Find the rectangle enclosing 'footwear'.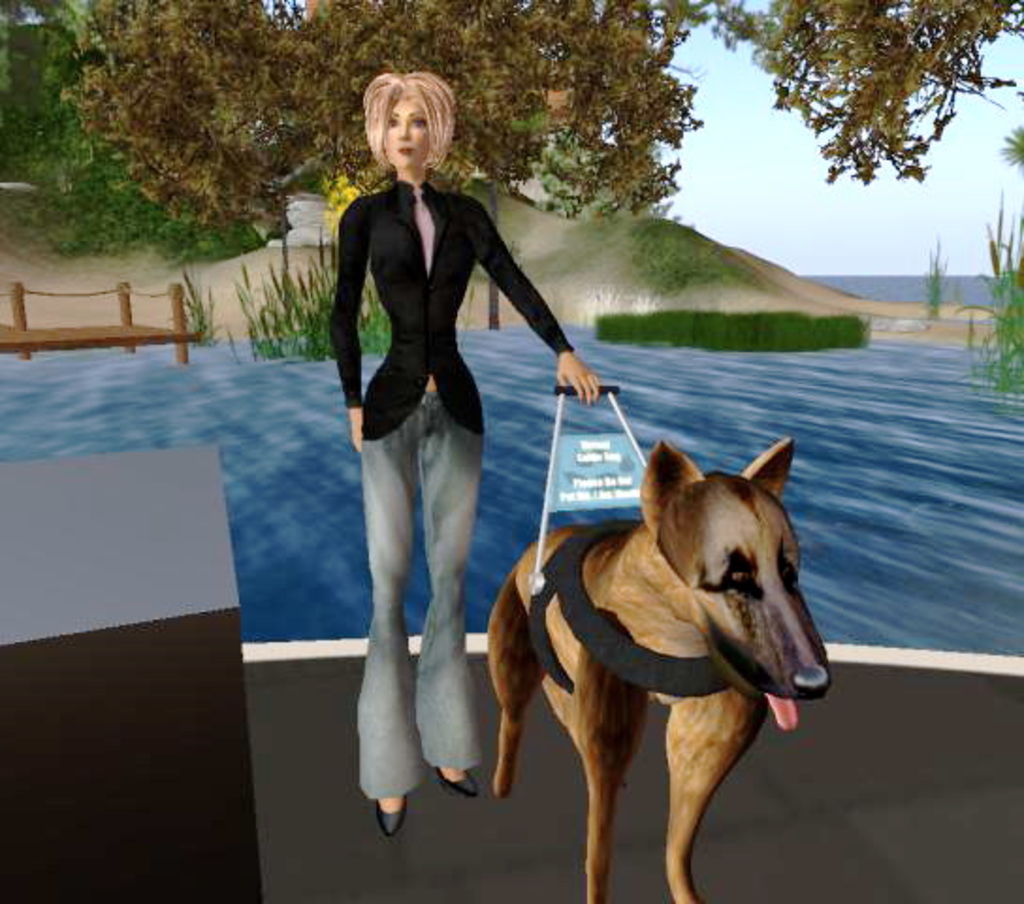
(442, 765, 482, 800).
